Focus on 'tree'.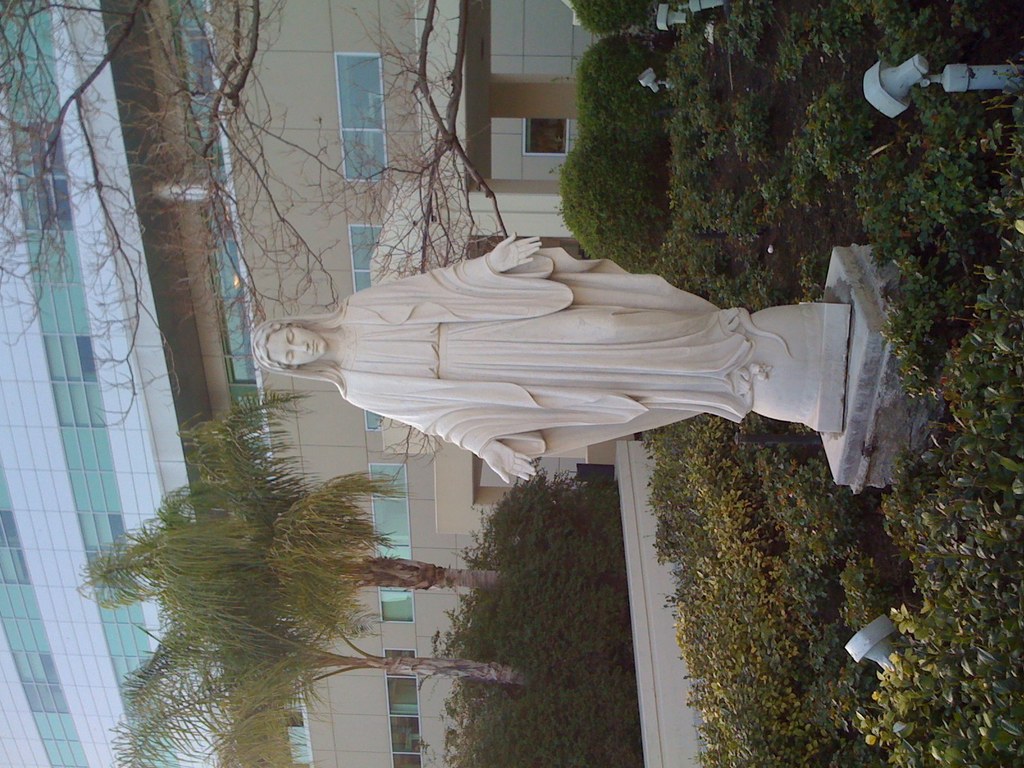
Focused at crop(0, 0, 508, 481).
